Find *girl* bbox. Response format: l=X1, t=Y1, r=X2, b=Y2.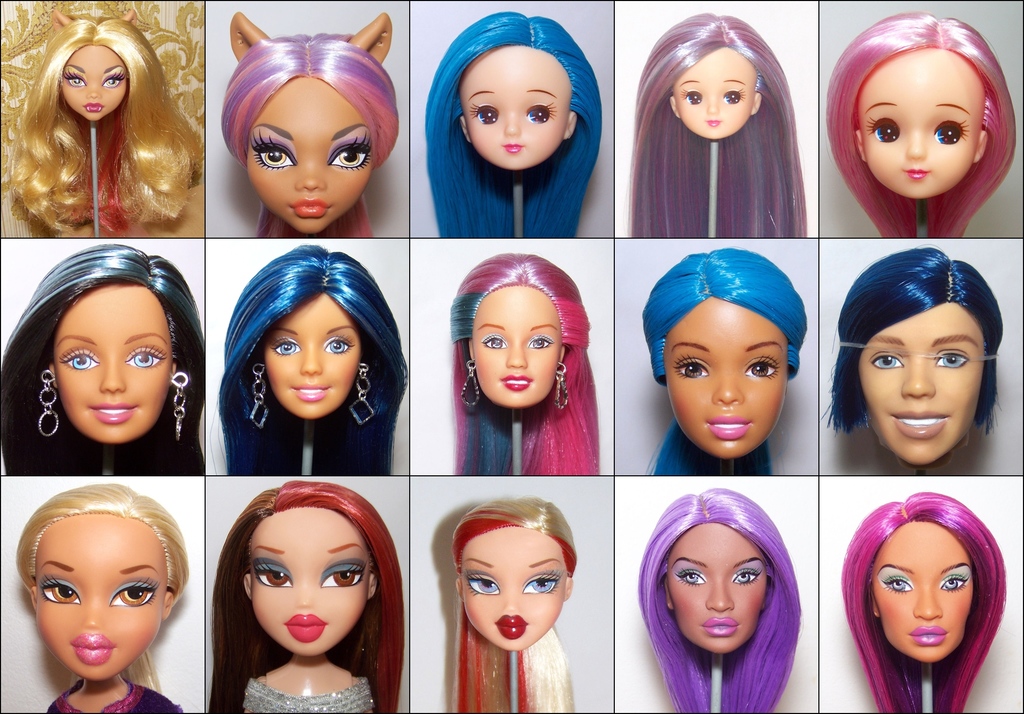
l=822, t=250, r=1004, b=467.
